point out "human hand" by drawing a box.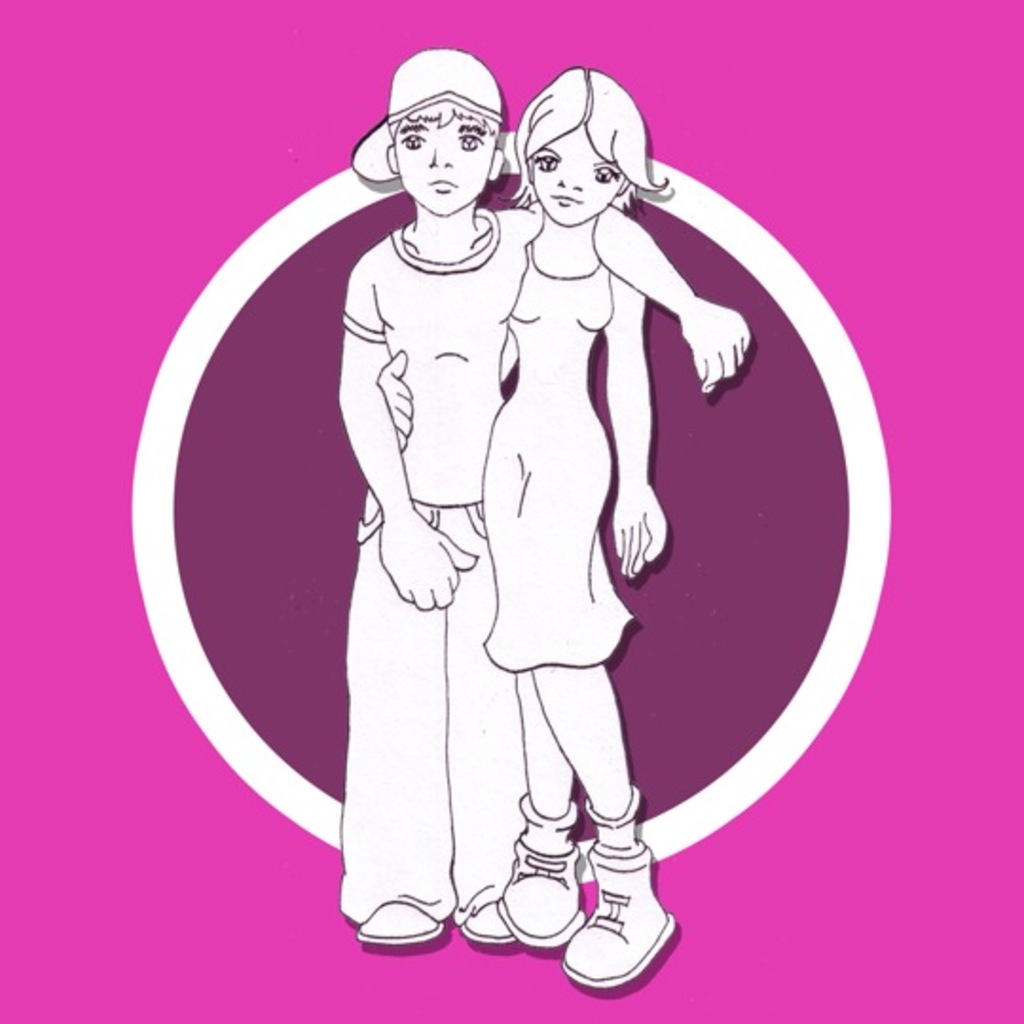
detection(666, 277, 781, 393).
